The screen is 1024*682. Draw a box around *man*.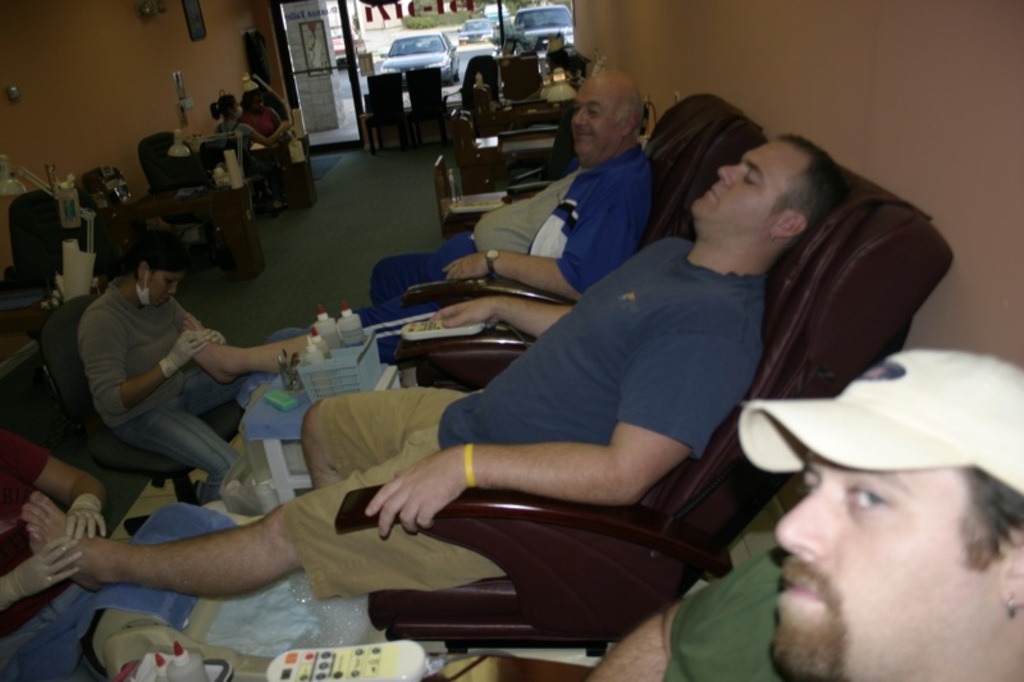
select_region(15, 123, 846, 601).
